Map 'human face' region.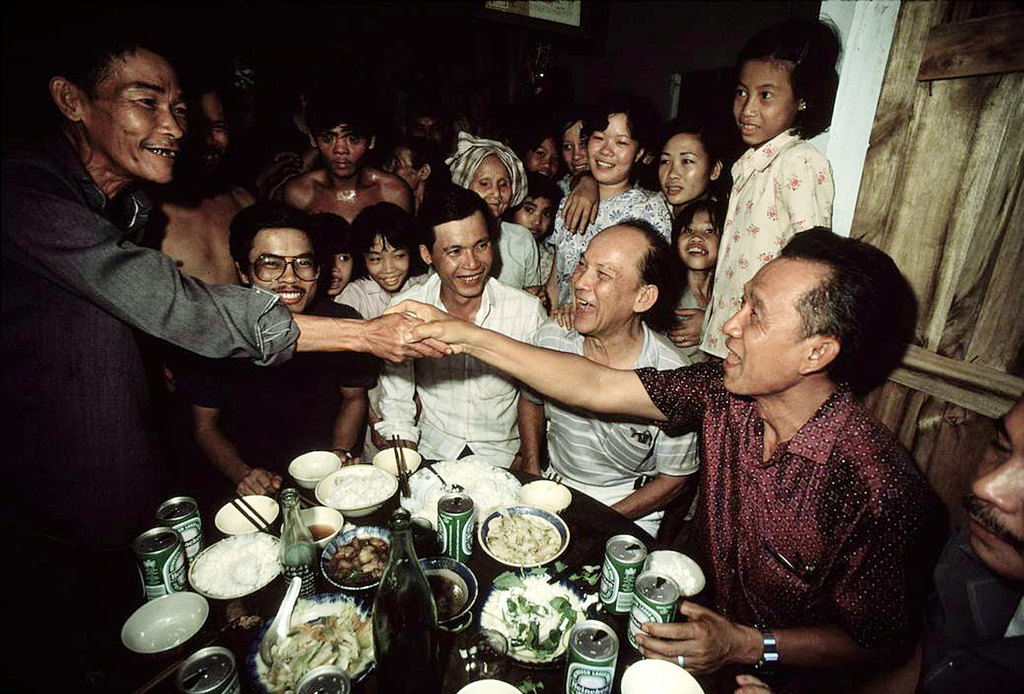
Mapped to <bbox>392, 151, 420, 194</bbox>.
